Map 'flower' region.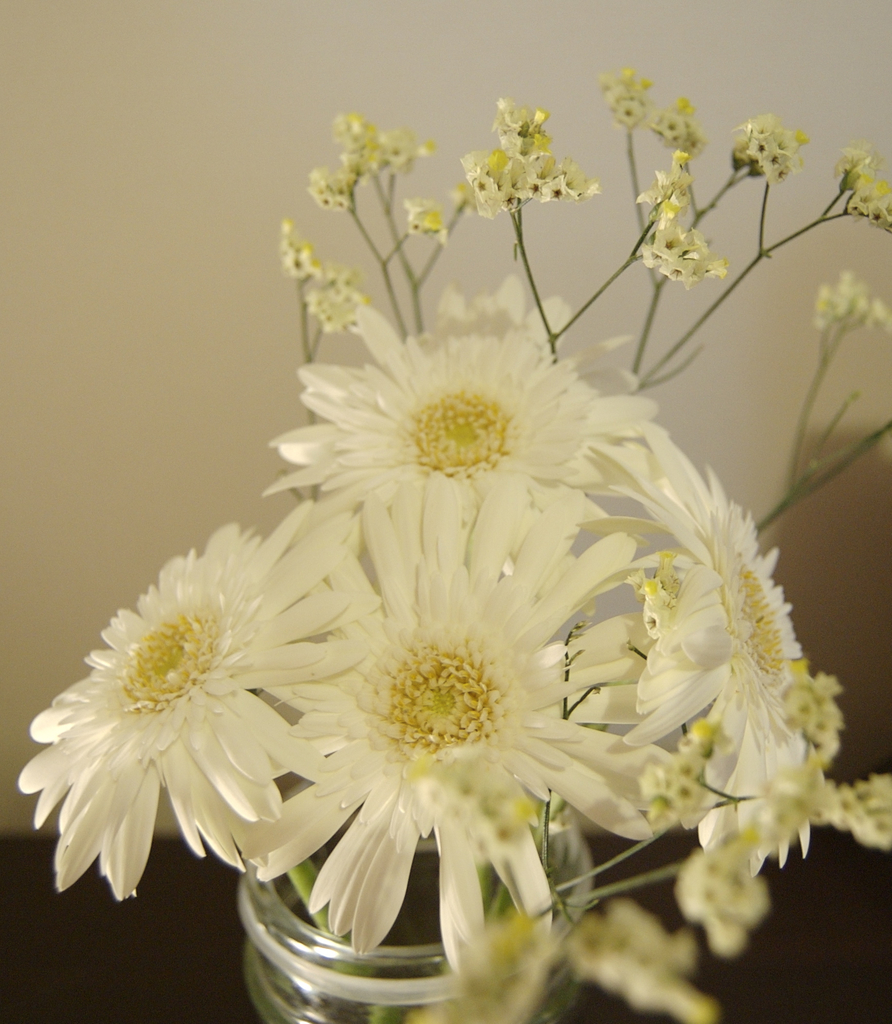
Mapped to 811 271 891 333.
